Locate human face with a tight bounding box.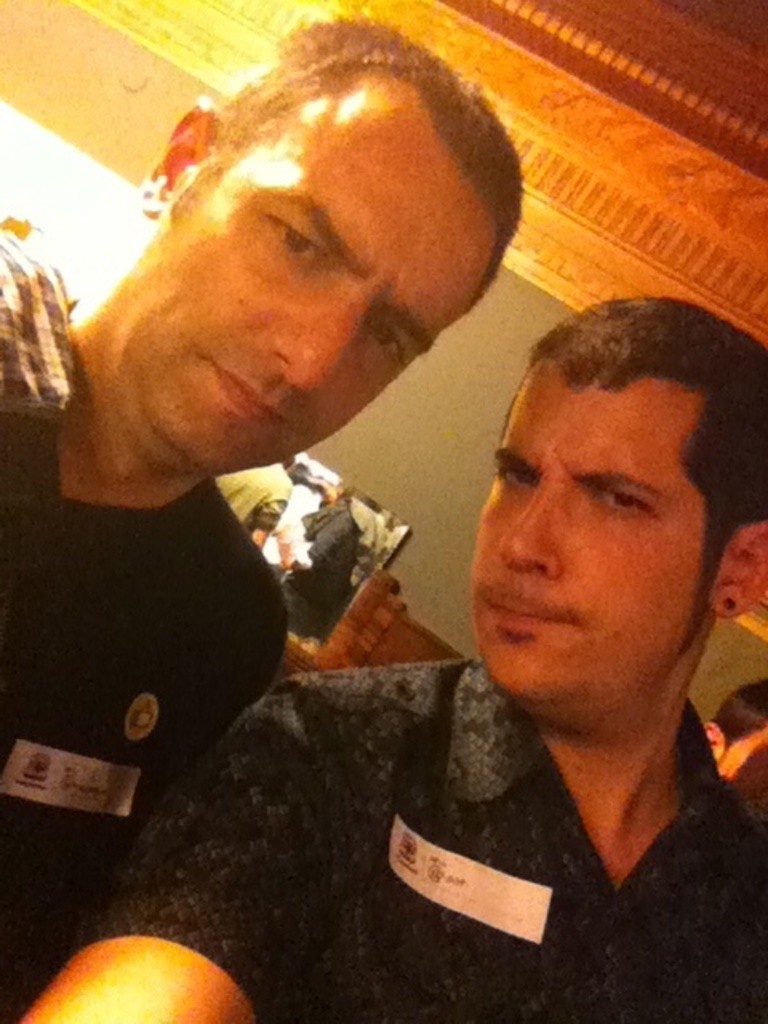
125 66 499 477.
